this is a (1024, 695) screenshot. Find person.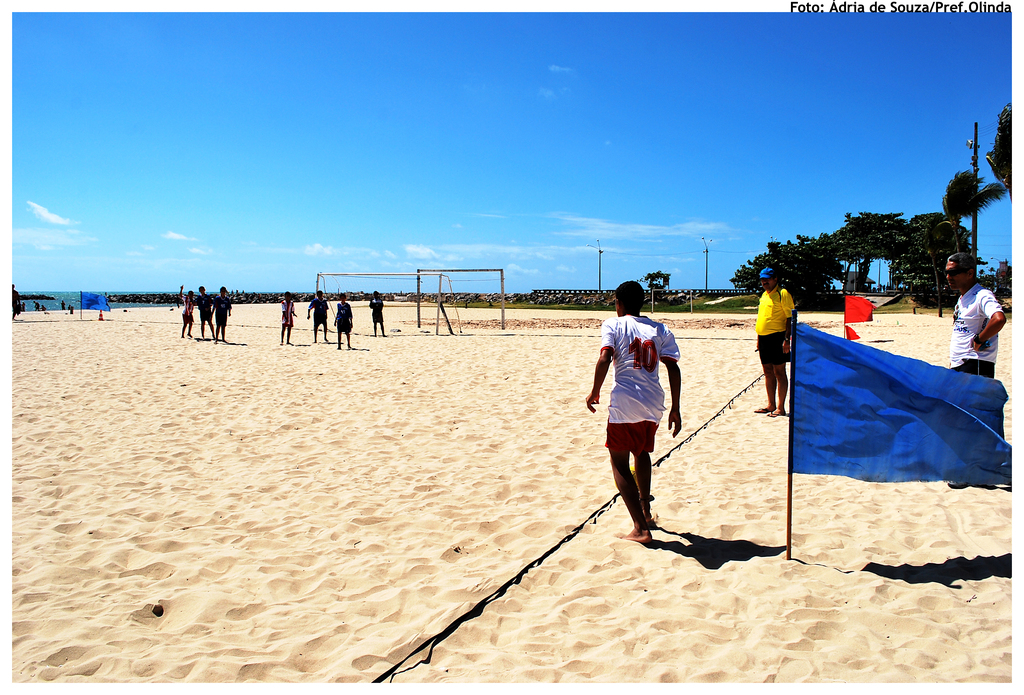
Bounding box: Rect(754, 265, 803, 419).
